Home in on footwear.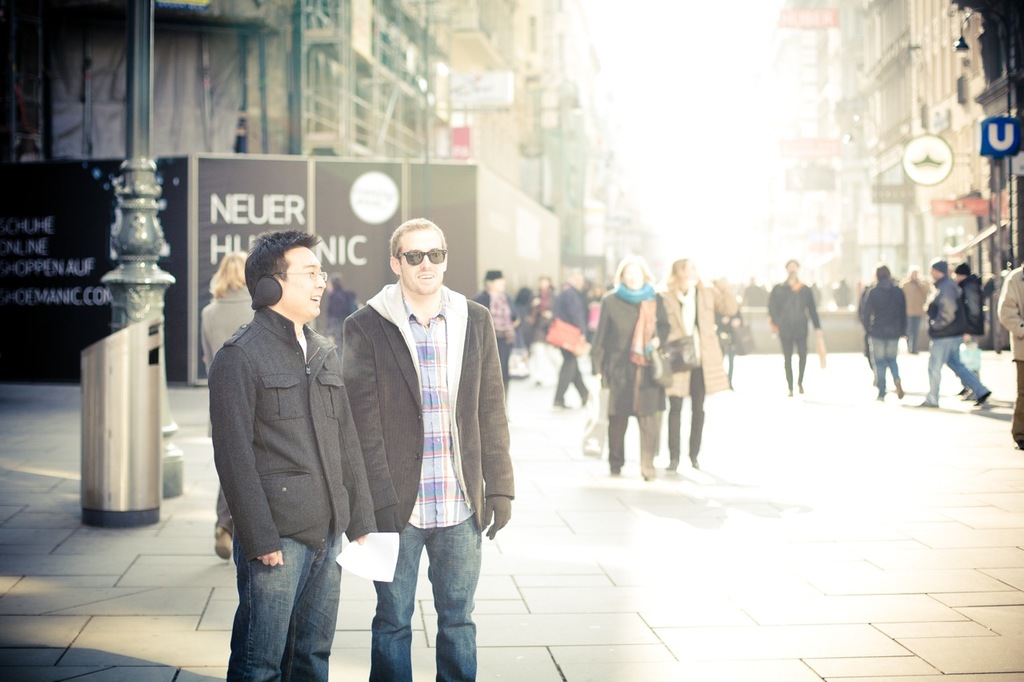
Homed in at 214/526/232/561.
